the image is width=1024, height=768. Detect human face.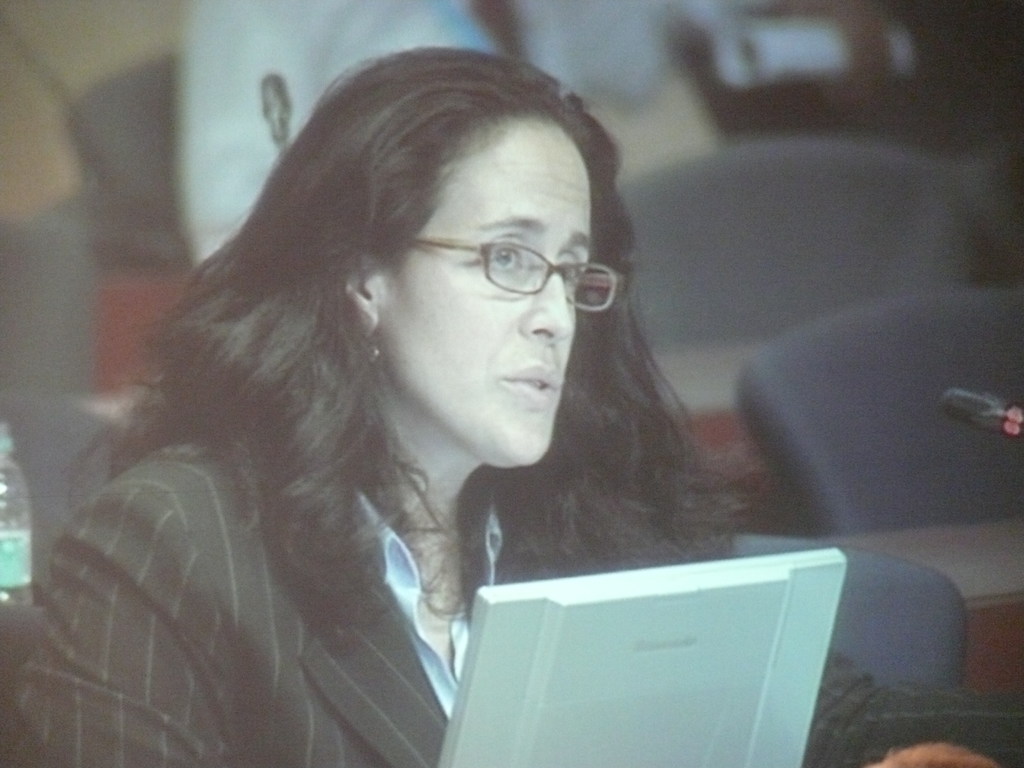
Detection: bbox=[394, 108, 588, 451].
